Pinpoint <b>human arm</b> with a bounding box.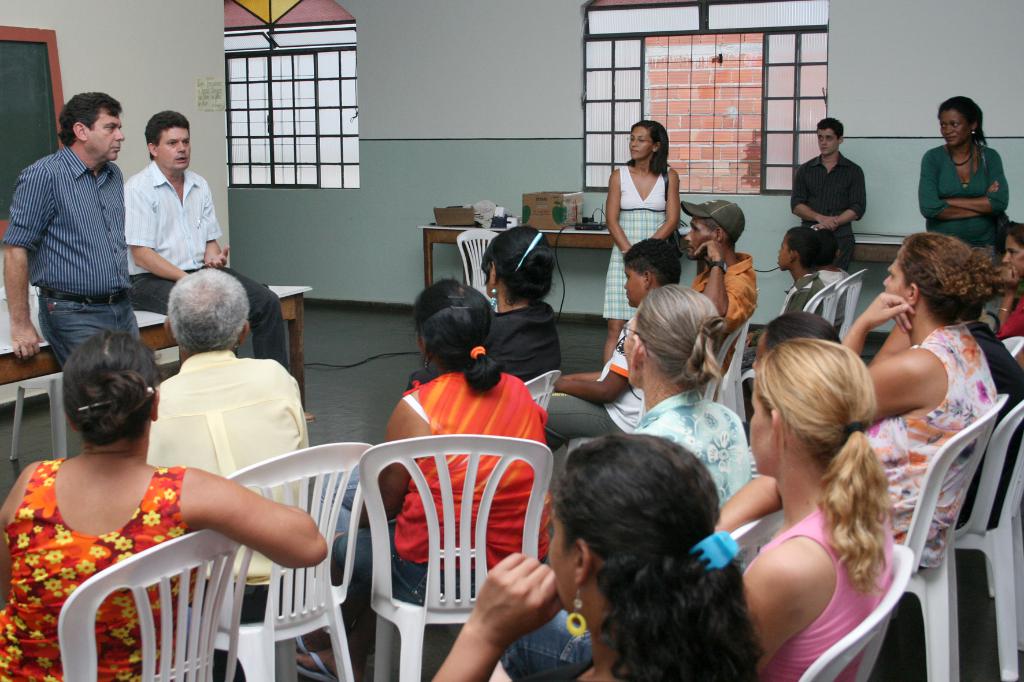
rect(830, 288, 950, 409).
